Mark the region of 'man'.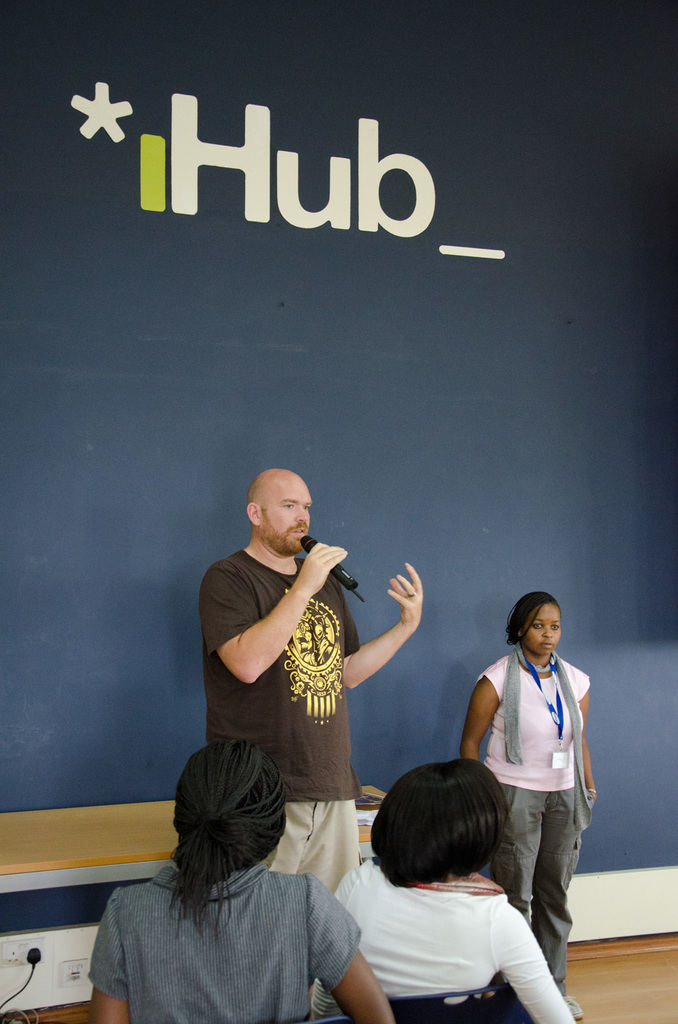
Region: rect(194, 478, 398, 859).
